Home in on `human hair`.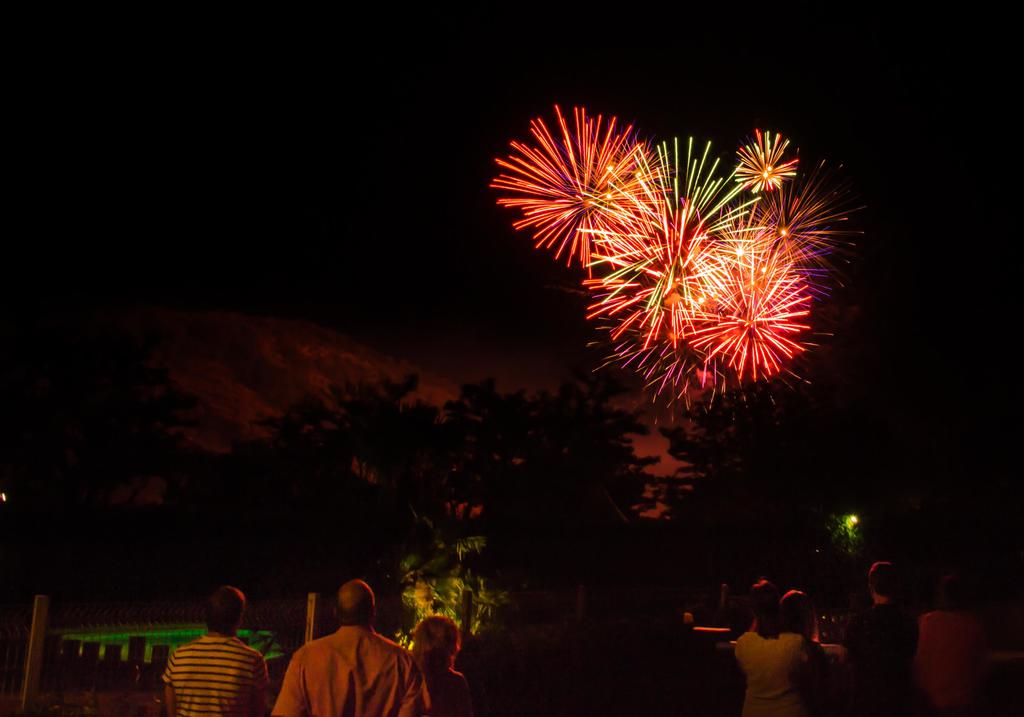
Homed in at {"x1": 866, "y1": 557, "x2": 904, "y2": 599}.
